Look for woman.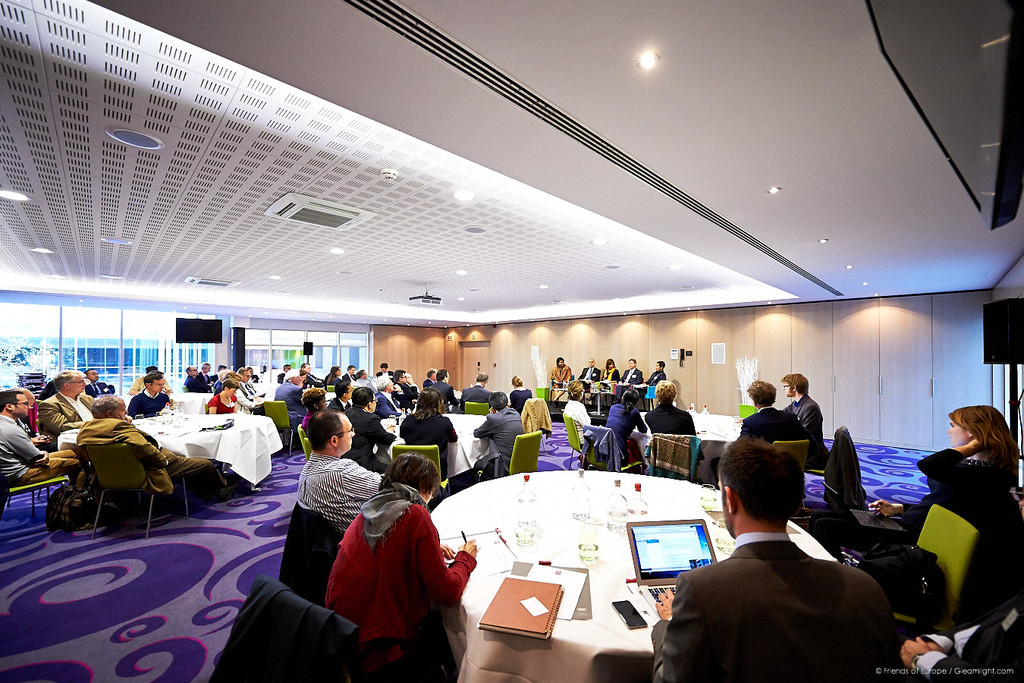
Found: [566, 380, 592, 445].
